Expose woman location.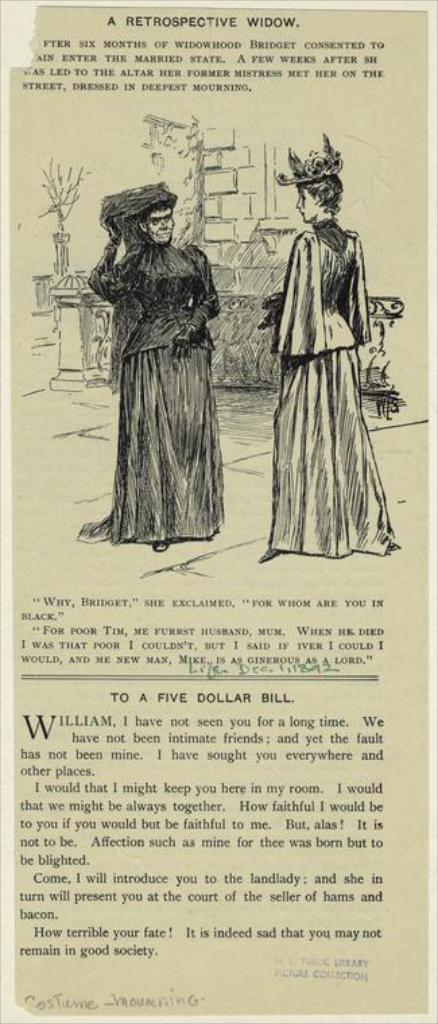
Exposed at (252, 131, 402, 559).
